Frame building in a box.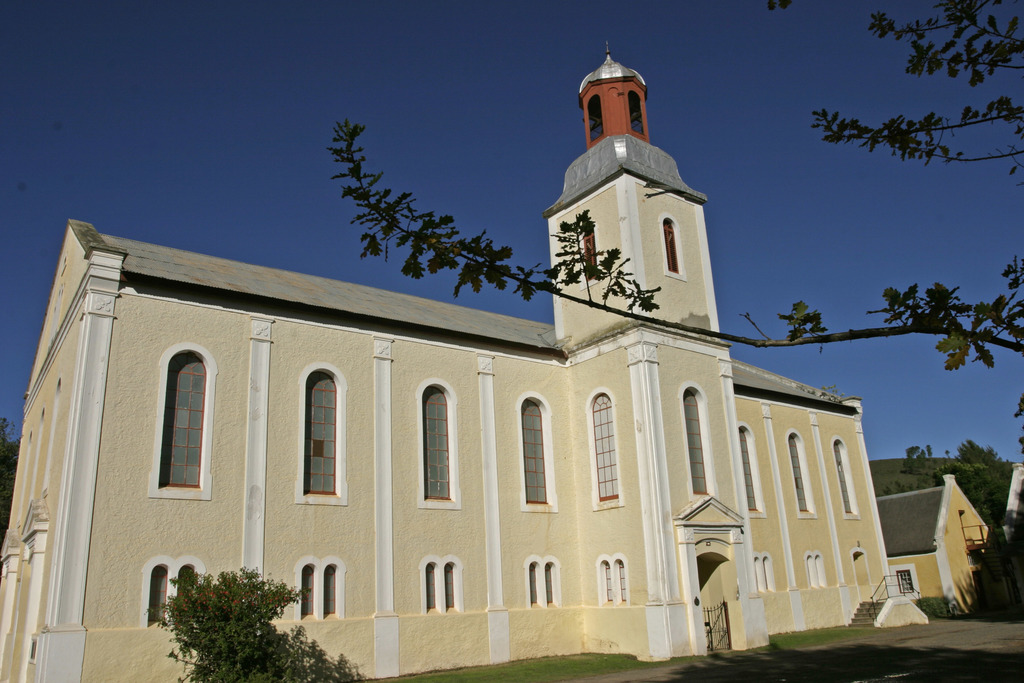
874/477/989/614.
